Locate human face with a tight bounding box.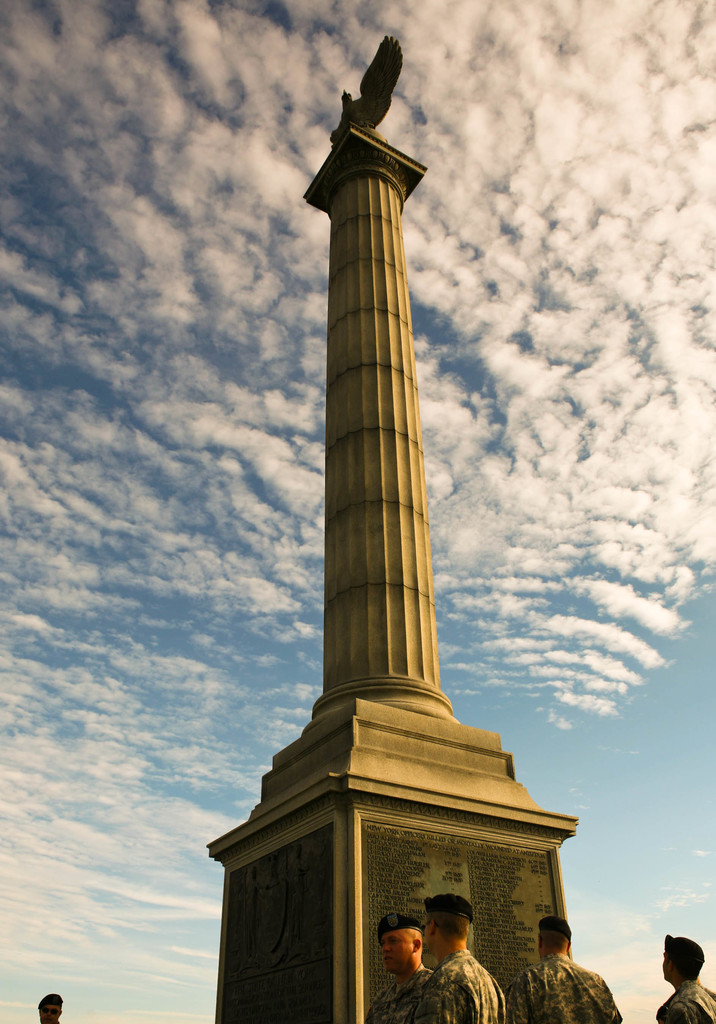
bbox(659, 951, 678, 981).
